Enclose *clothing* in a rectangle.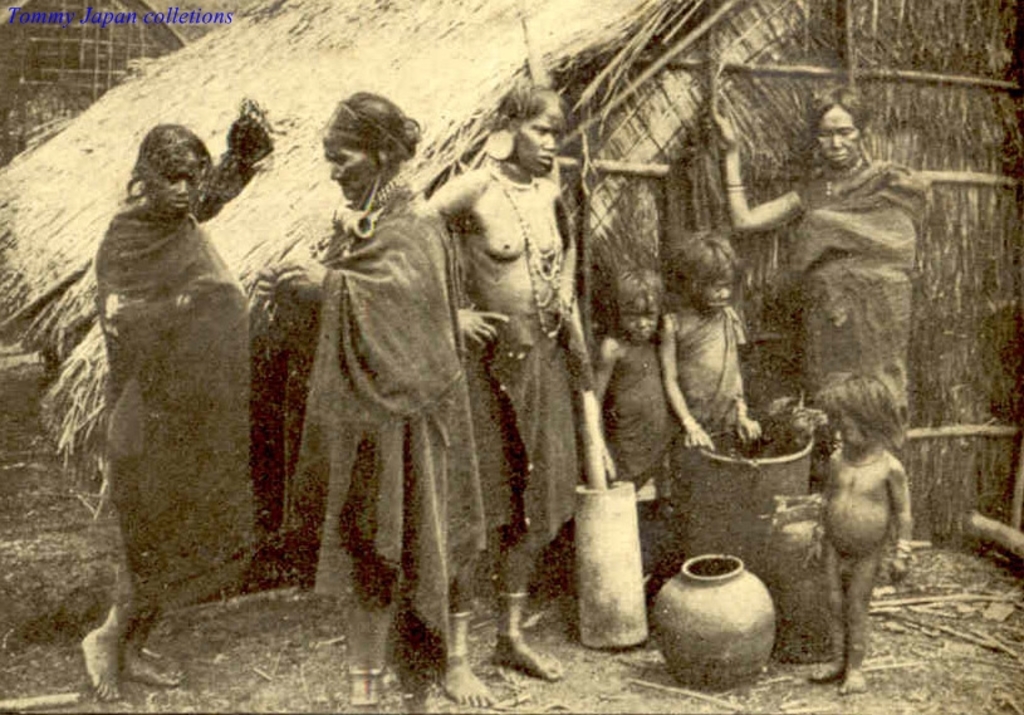
(x1=601, y1=338, x2=682, y2=529).
